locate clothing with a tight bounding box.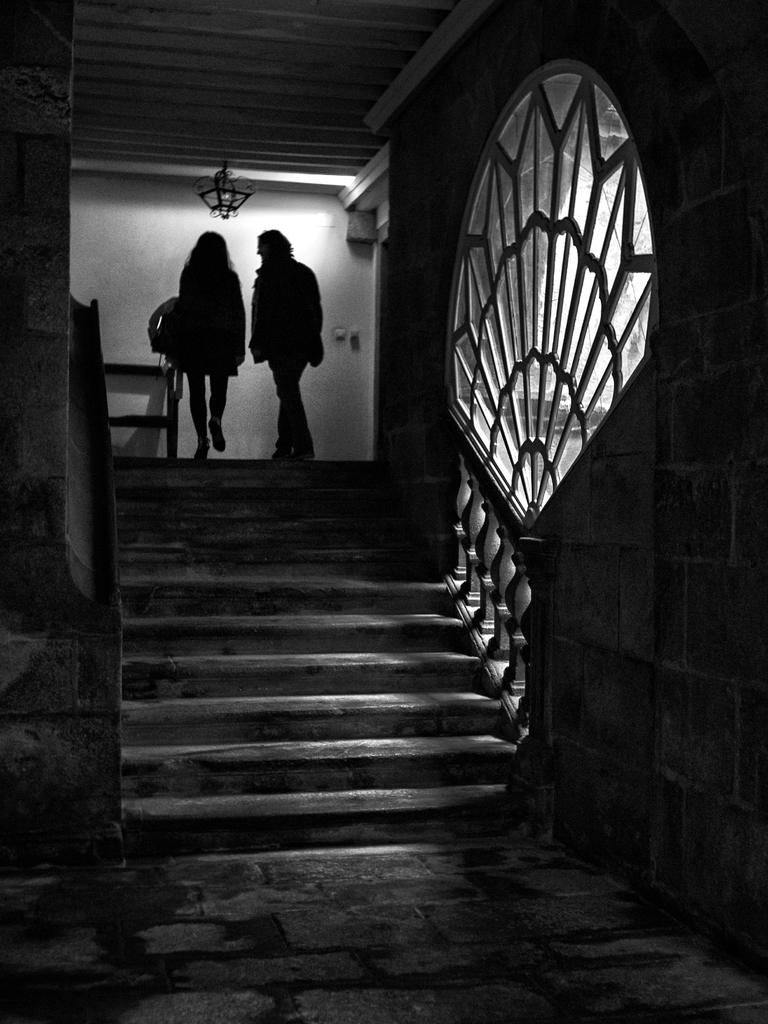
240,257,330,442.
